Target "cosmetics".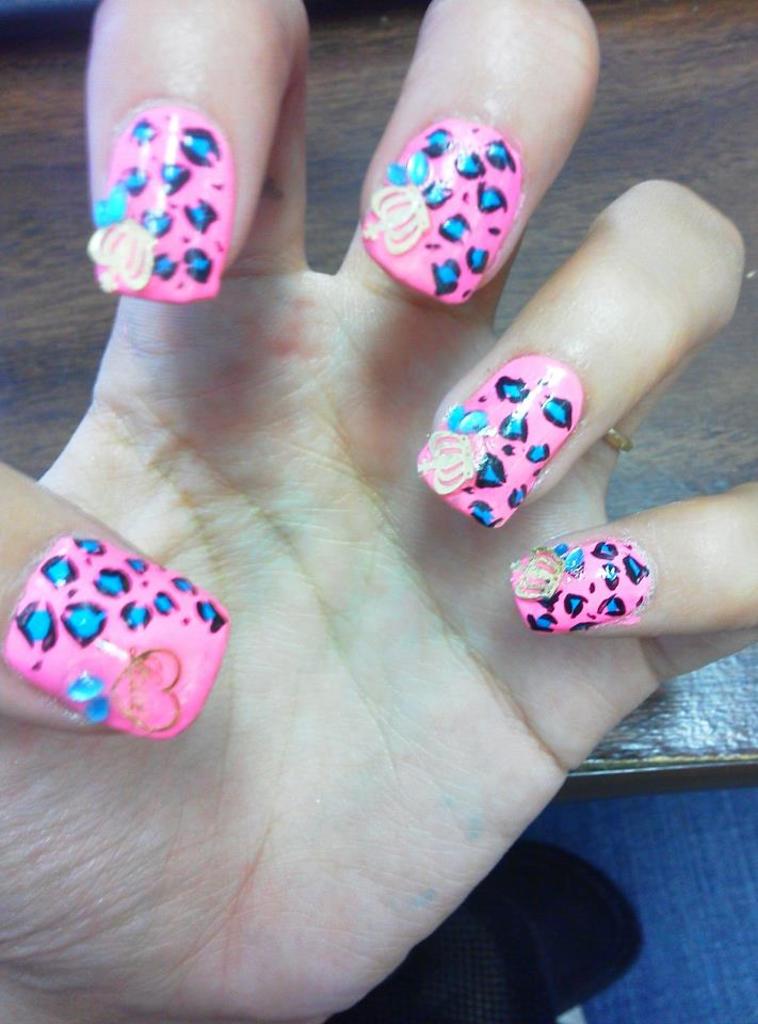
Target region: 367, 118, 523, 303.
